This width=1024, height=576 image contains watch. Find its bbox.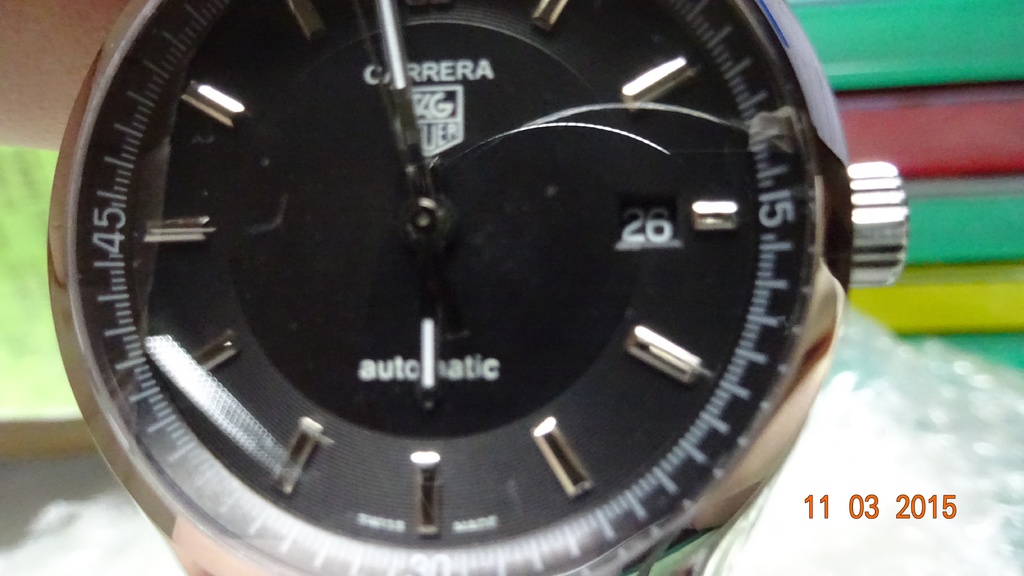
Rect(52, 0, 904, 575).
